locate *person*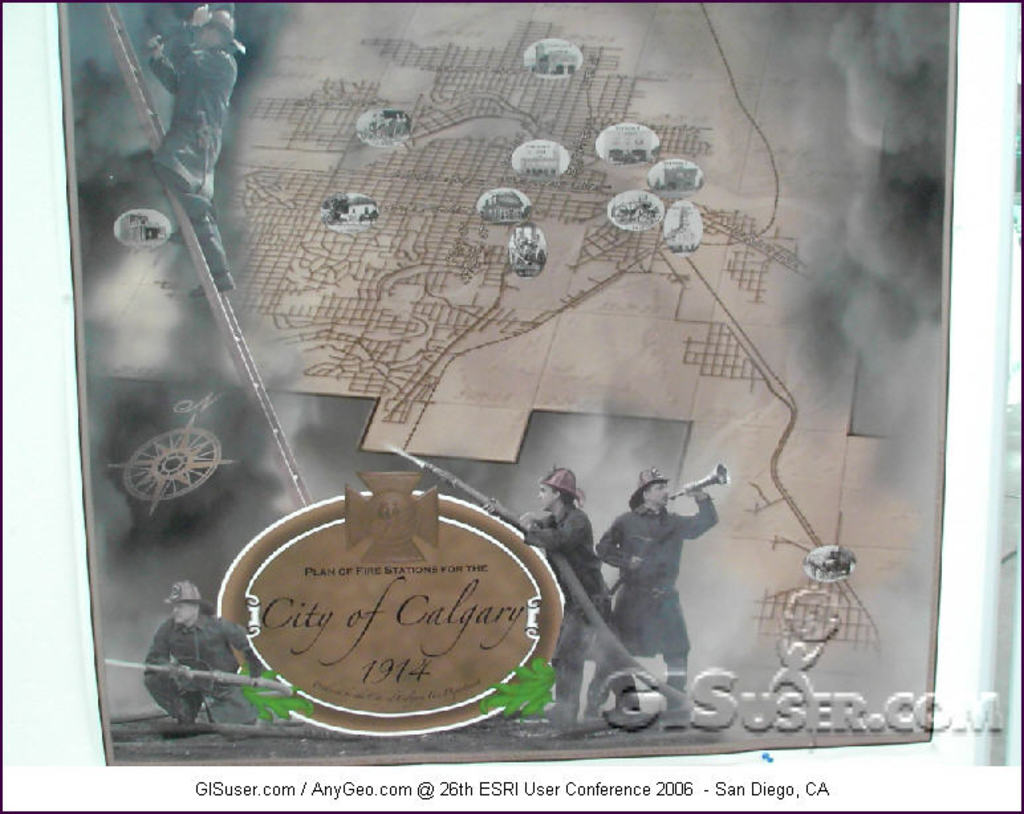
(x1=606, y1=431, x2=722, y2=717)
